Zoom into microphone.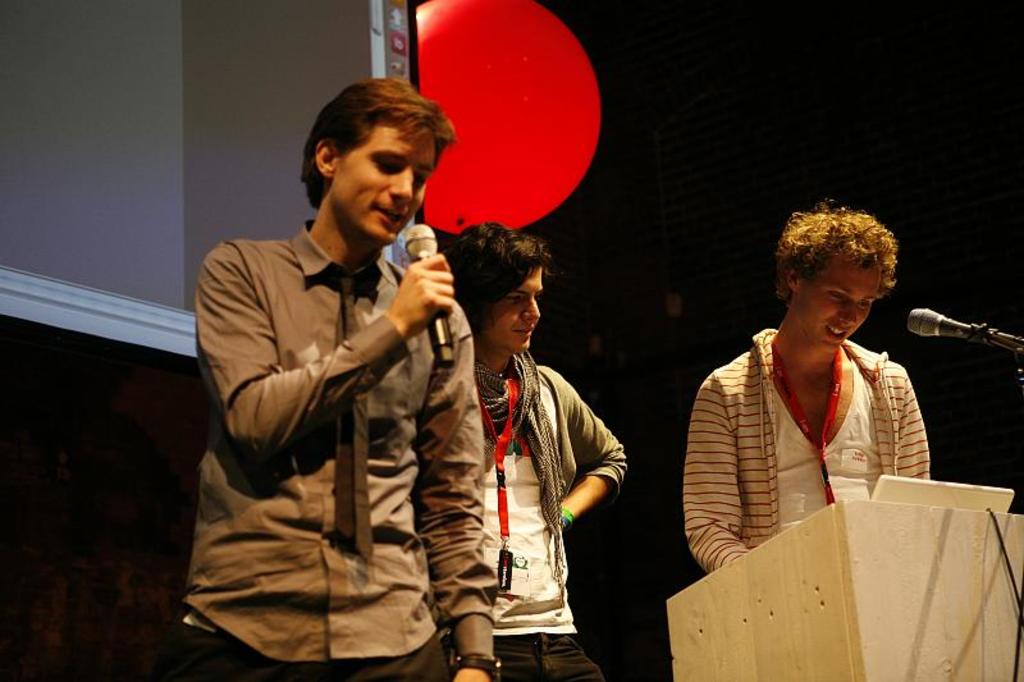
Zoom target: select_region(914, 303, 1020, 367).
